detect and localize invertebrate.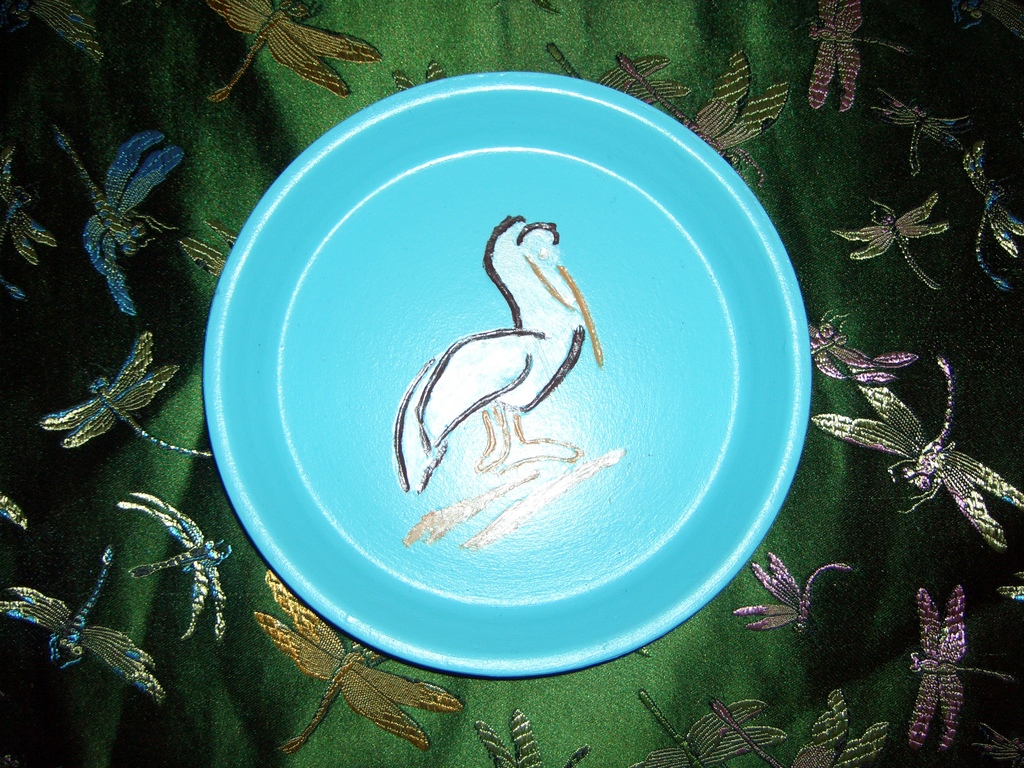
Localized at 633 688 792 765.
